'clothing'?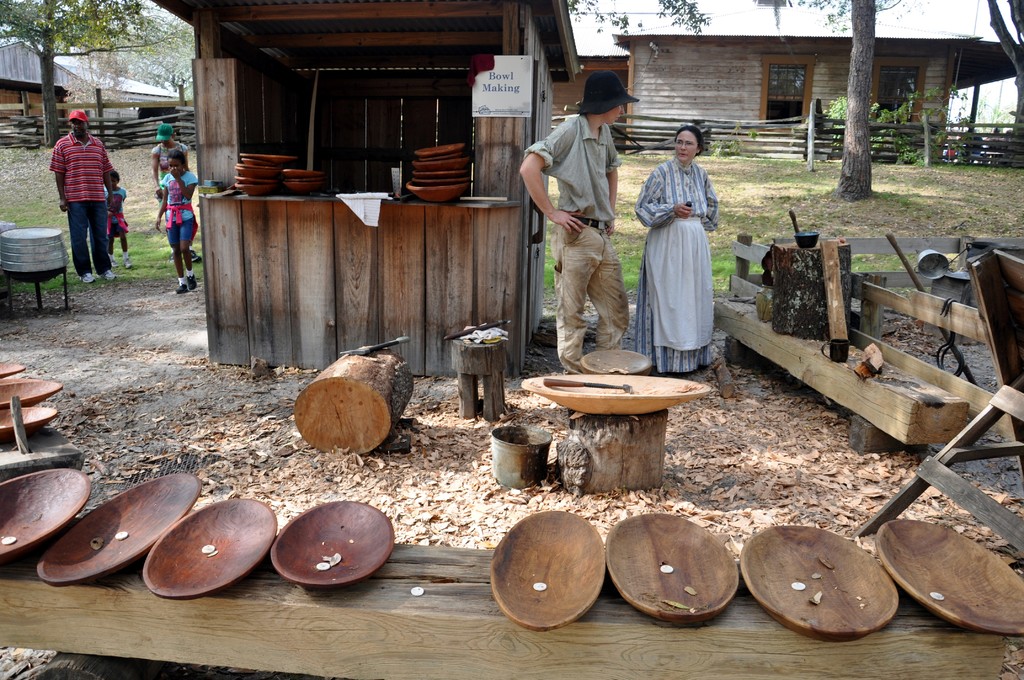
box=[162, 163, 200, 250]
